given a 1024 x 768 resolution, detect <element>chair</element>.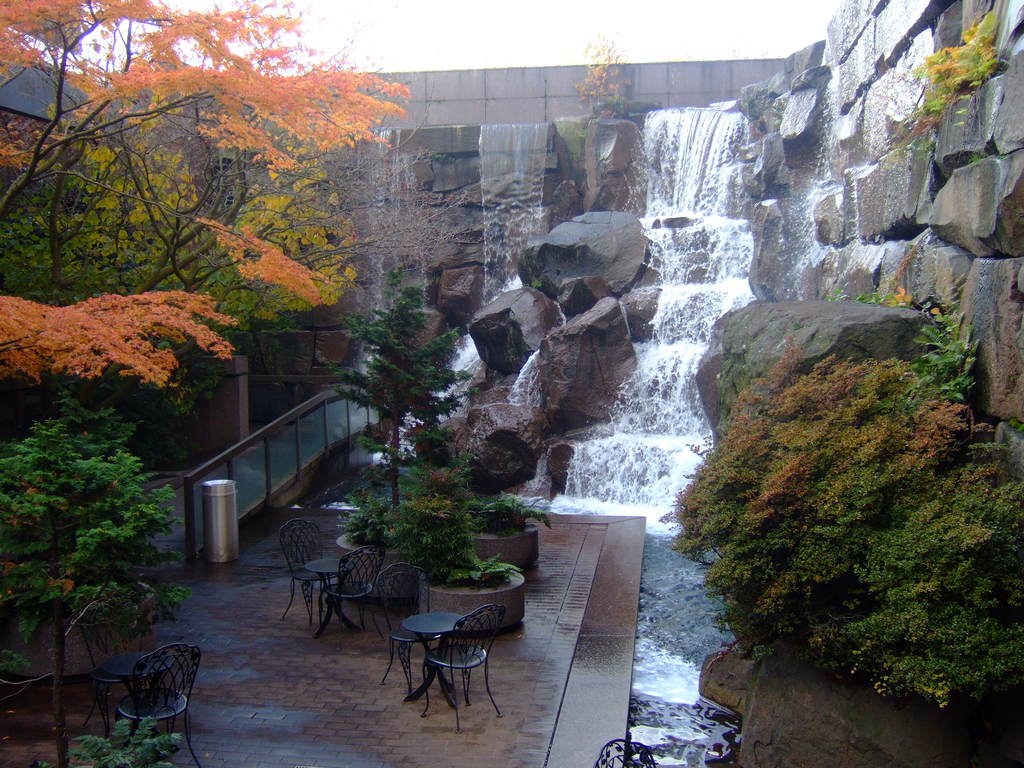
[382,570,439,688].
